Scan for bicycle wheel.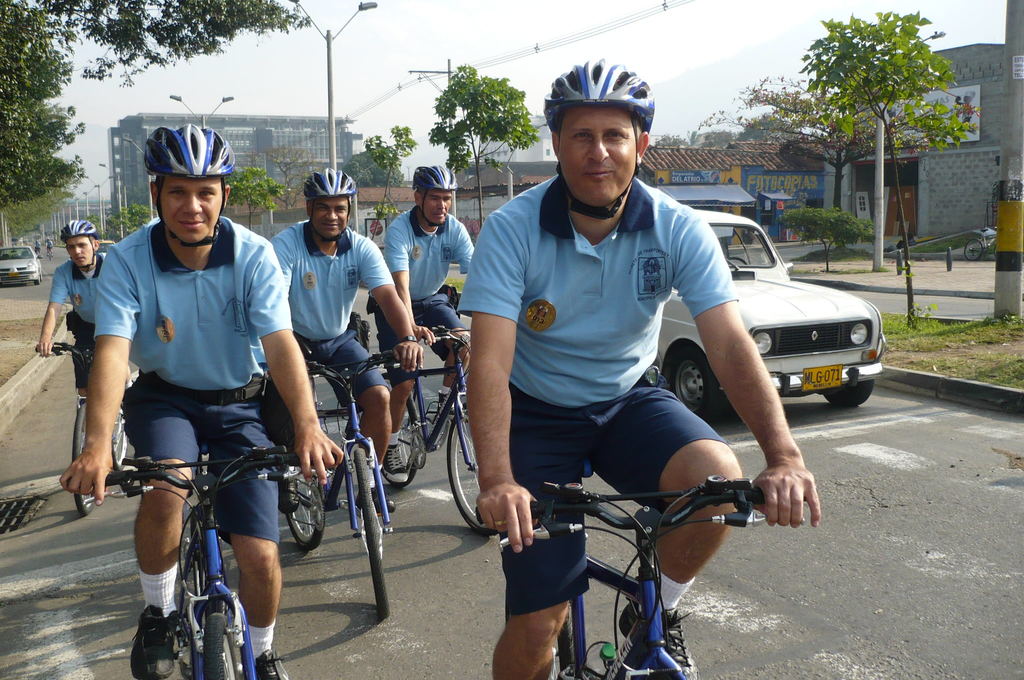
Scan result: [446, 401, 499, 535].
